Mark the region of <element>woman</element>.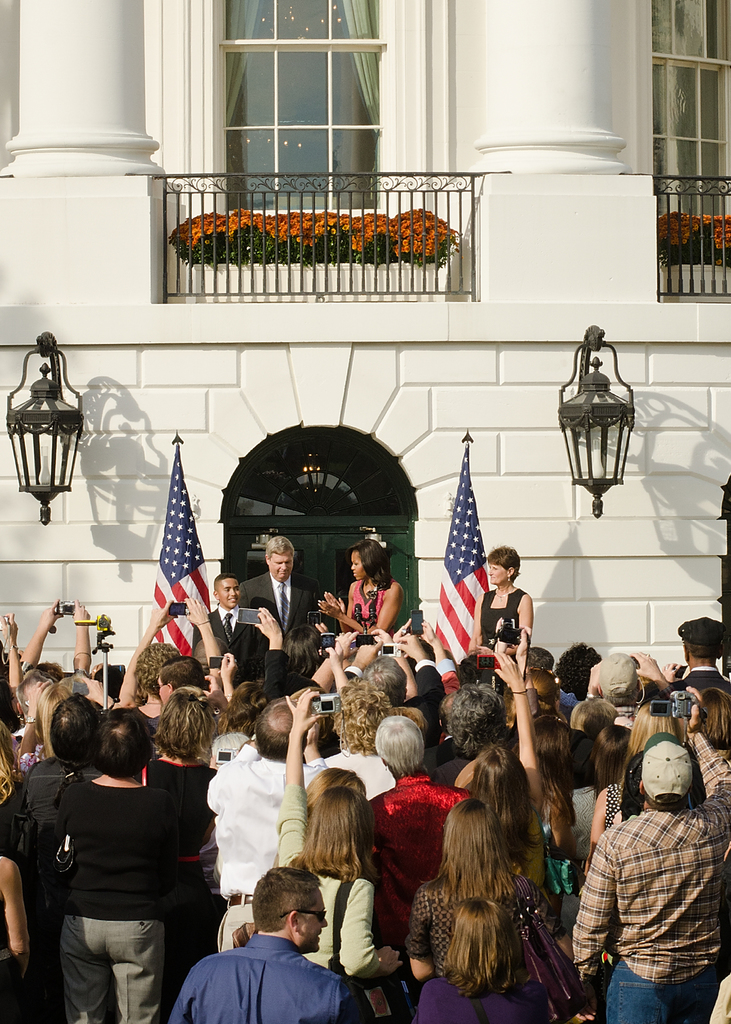
Region: {"x1": 582, "y1": 693, "x2": 696, "y2": 877}.
